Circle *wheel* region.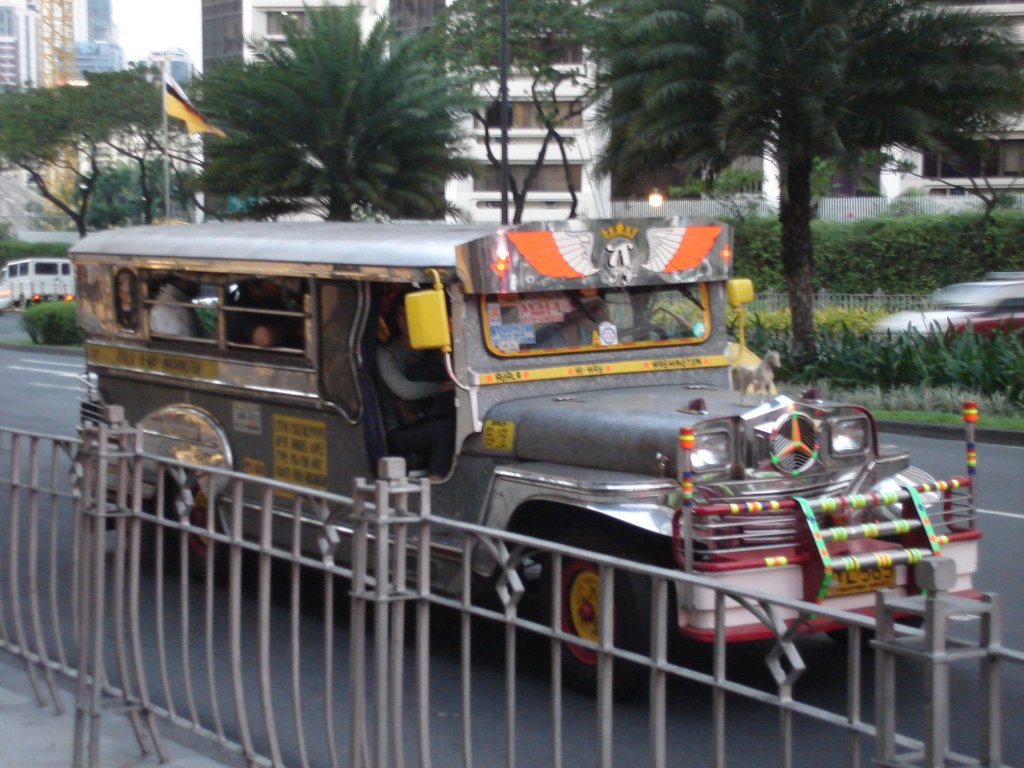
Region: bbox(164, 476, 245, 579).
